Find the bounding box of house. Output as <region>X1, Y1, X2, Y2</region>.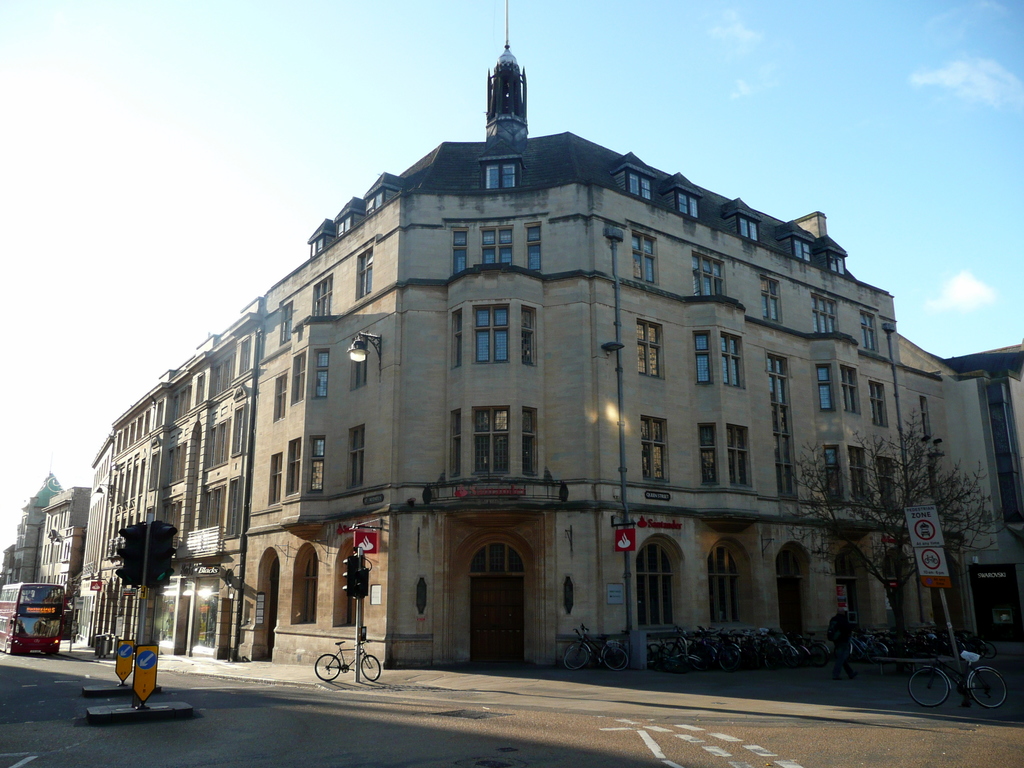
<region>231, 47, 932, 666</region>.
